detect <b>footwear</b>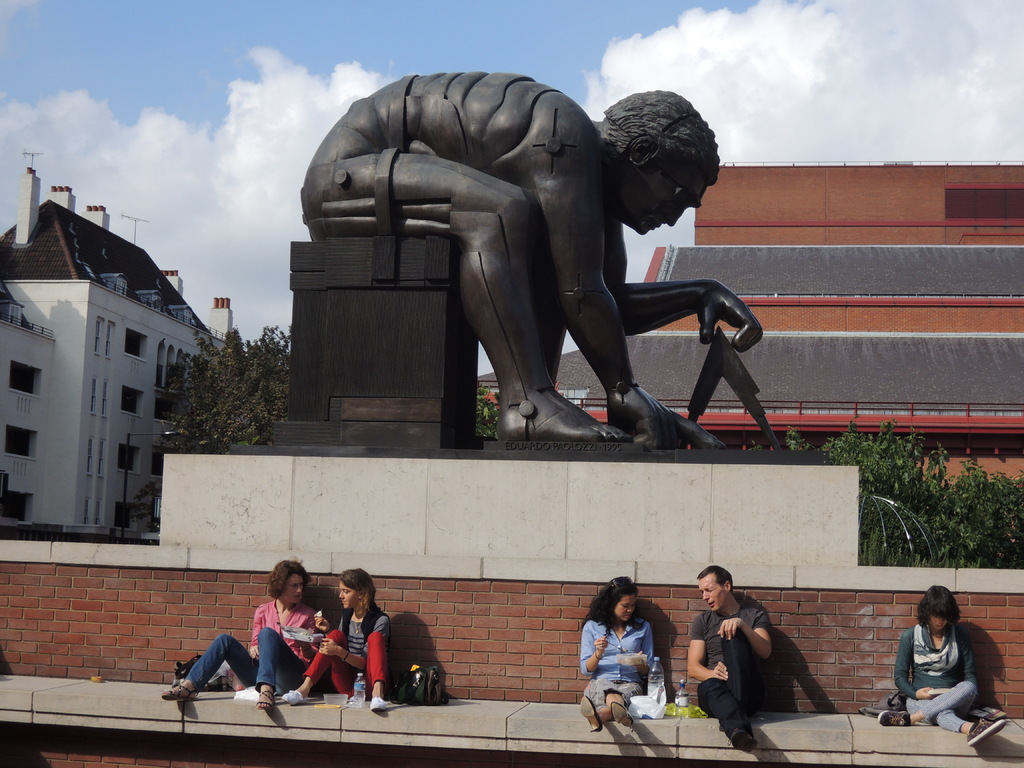
{"left": 575, "top": 695, "right": 602, "bottom": 733}
